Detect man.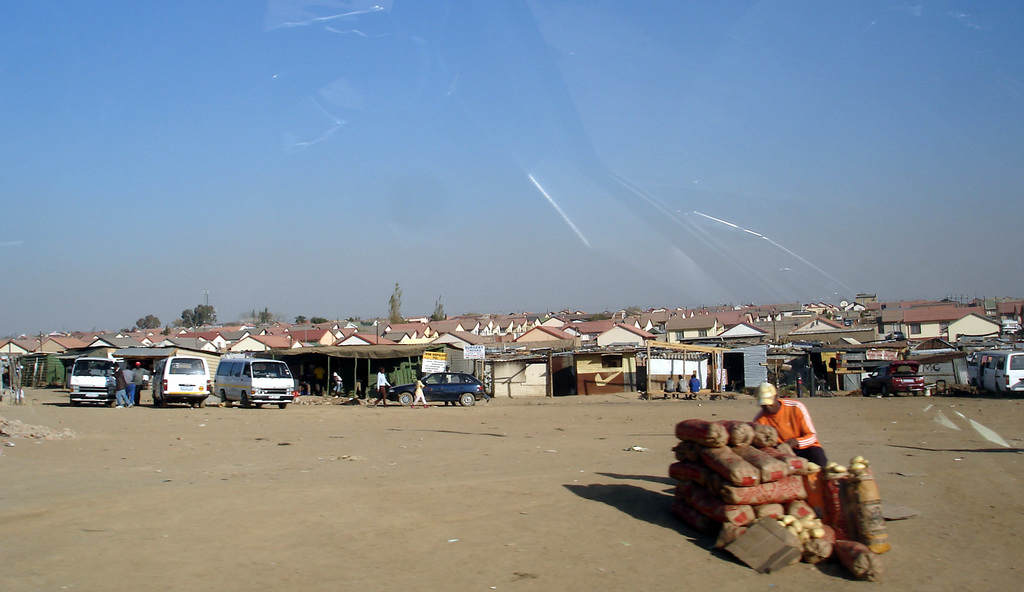
Detected at [689,374,701,398].
